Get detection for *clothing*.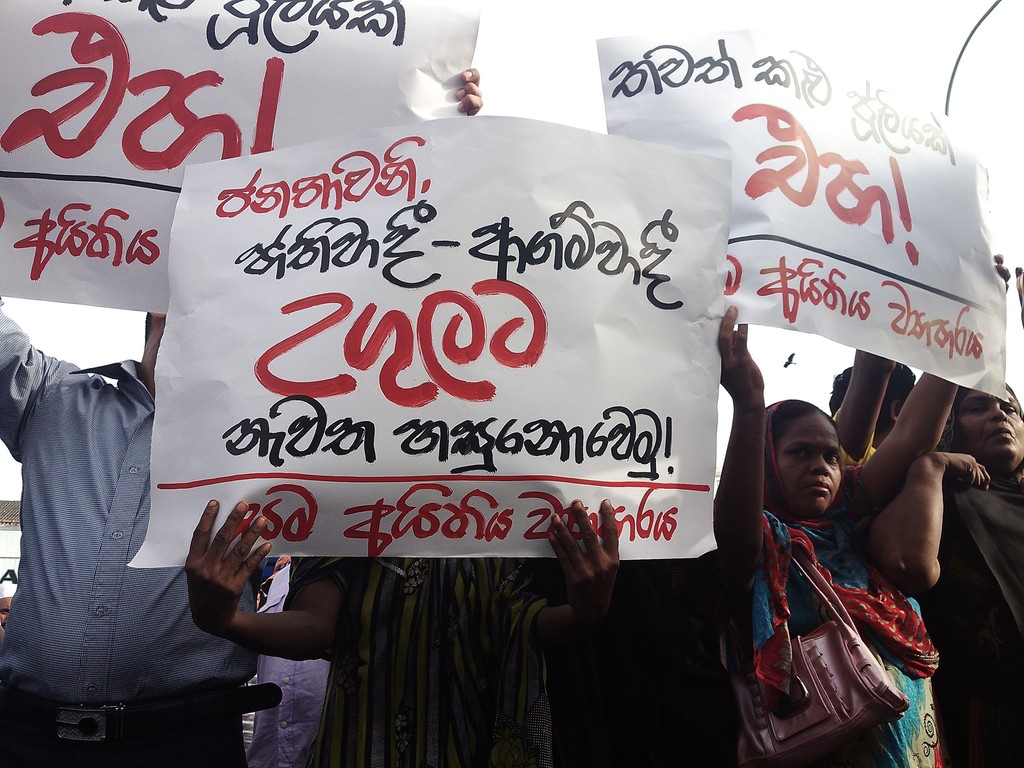
Detection: box=[277, 554, 556, 767].
